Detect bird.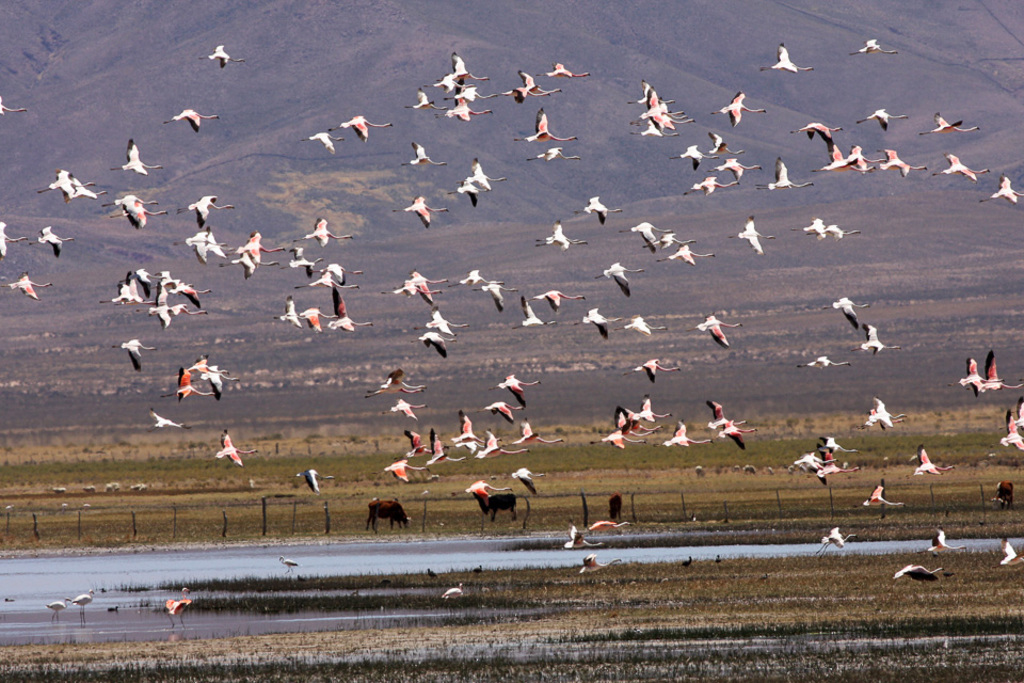
Detected at x1=819, y1=432, x2=860, y2=458.
